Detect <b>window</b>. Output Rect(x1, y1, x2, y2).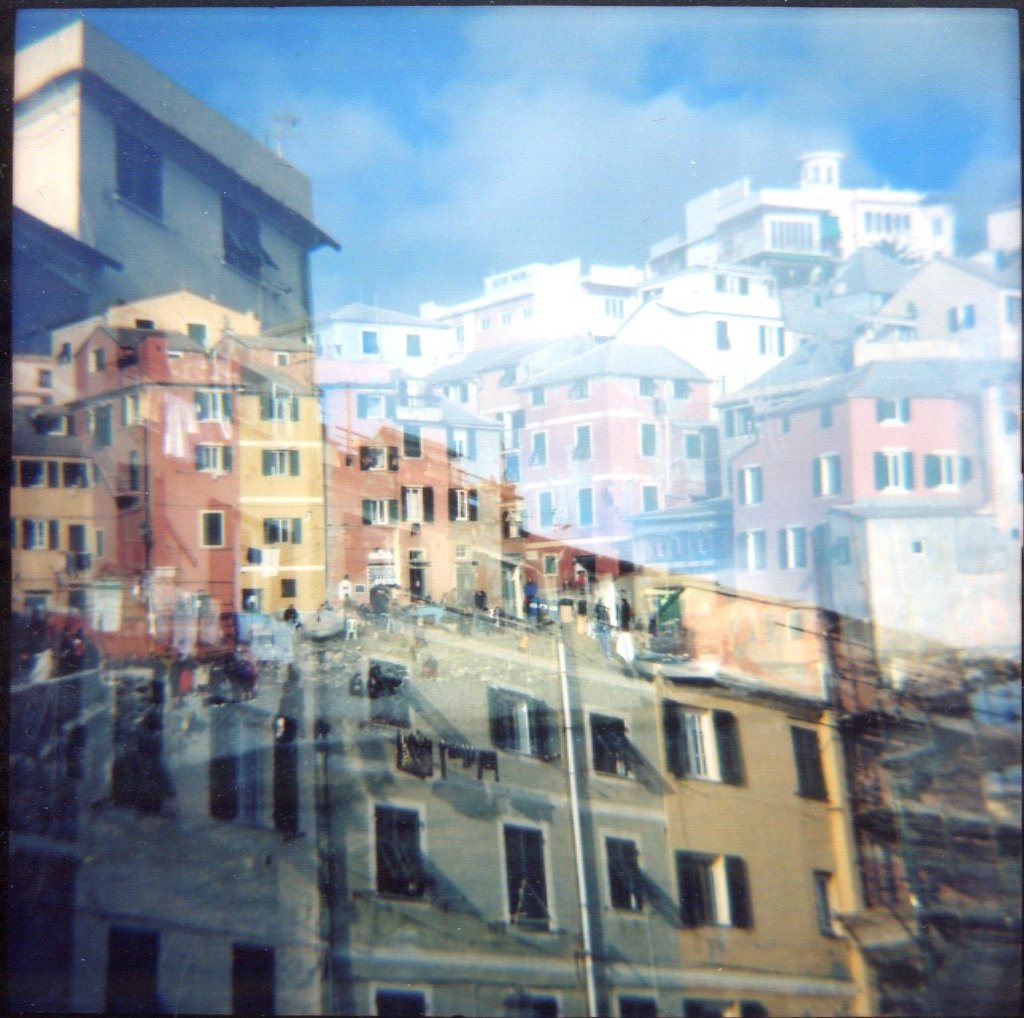
Rect(104, 928, 166, 1017).
